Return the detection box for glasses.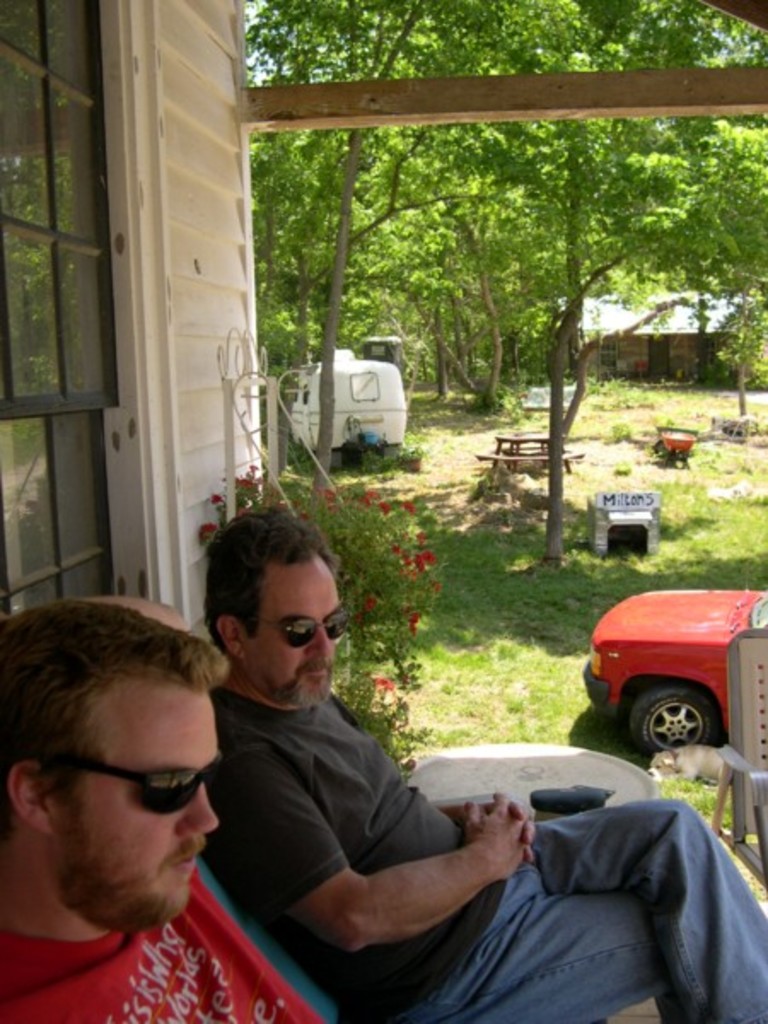
{"x1": 244, "y1": 609, "x2": 350, "y2": 650}.
